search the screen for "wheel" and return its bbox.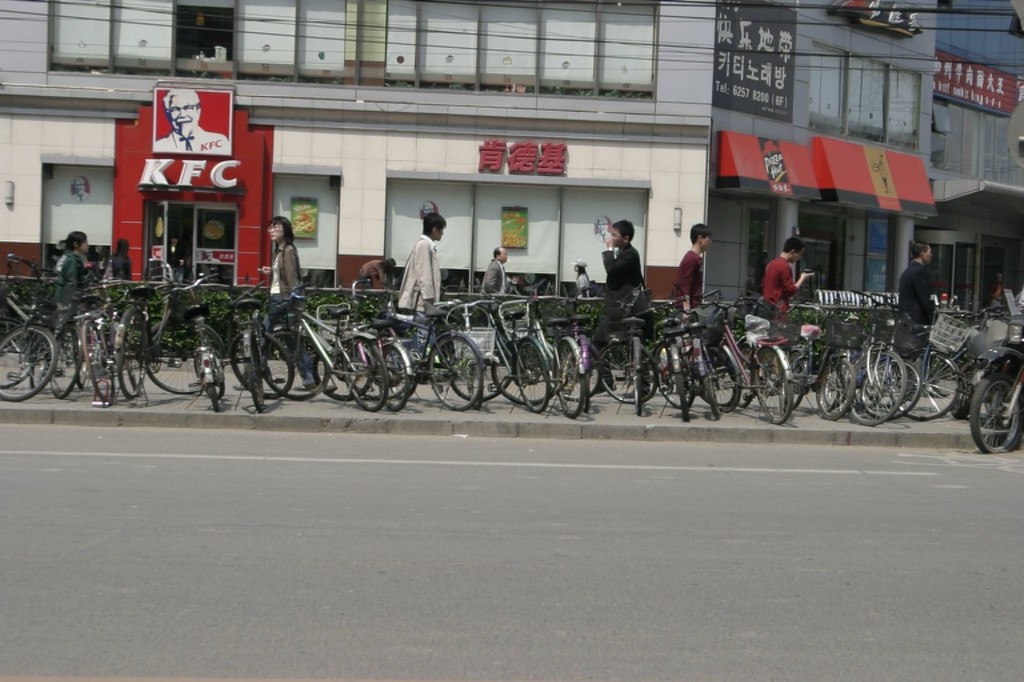
Found: 202,382,220,412.
